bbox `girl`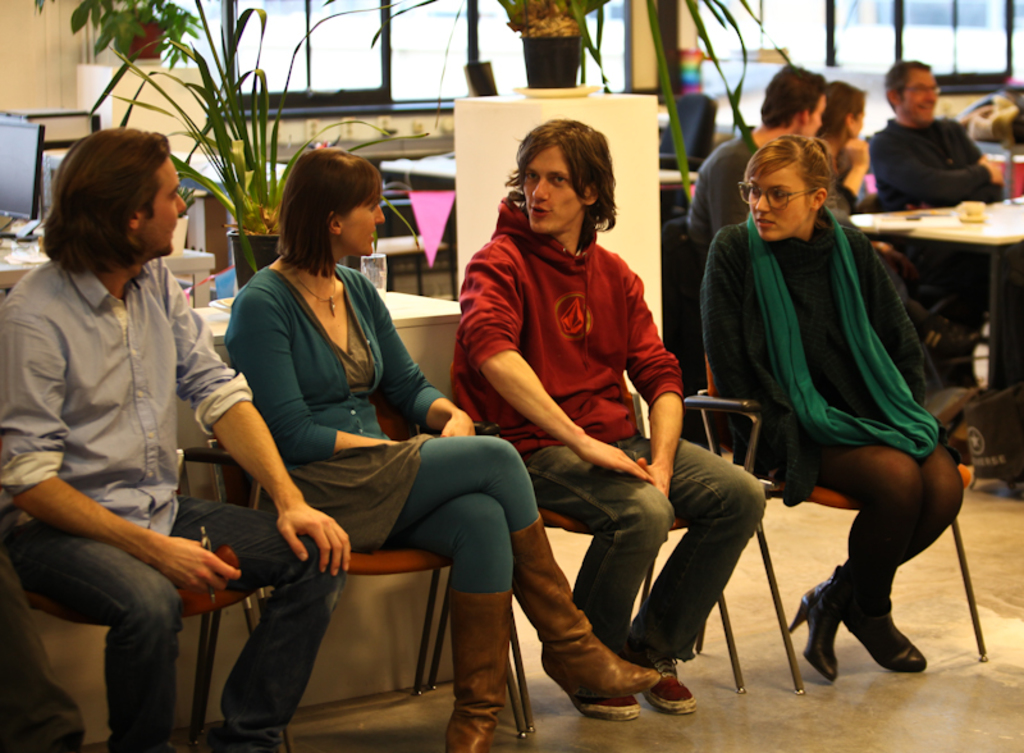
x1=705 y1=129 x2=966 y2=681
